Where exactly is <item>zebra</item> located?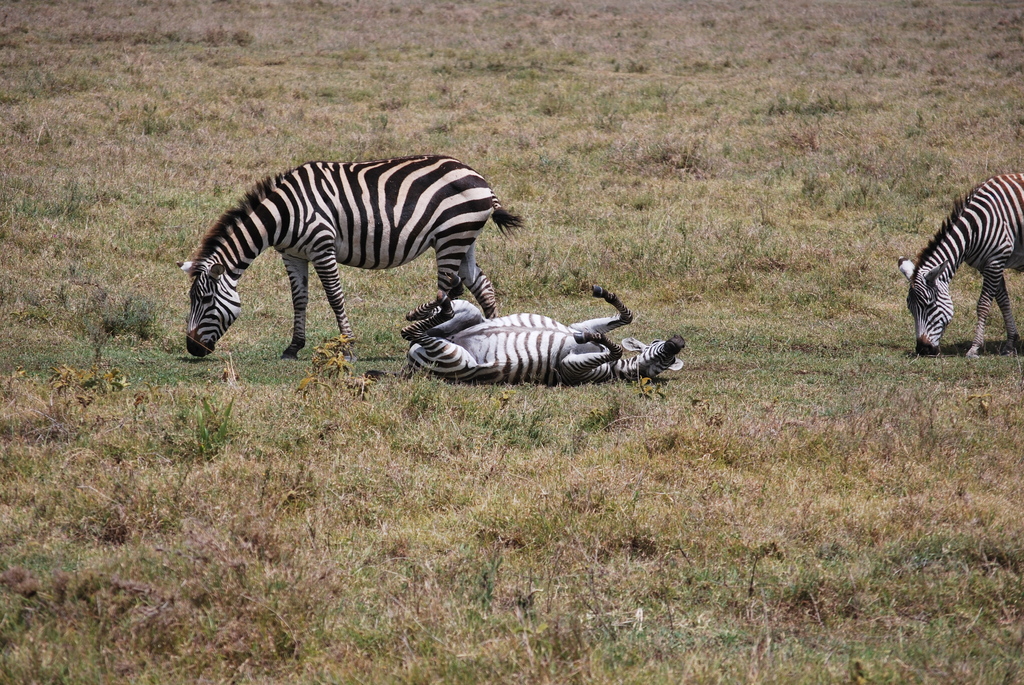
Its bounding box is BBox(895, 169, 1023, 358).
